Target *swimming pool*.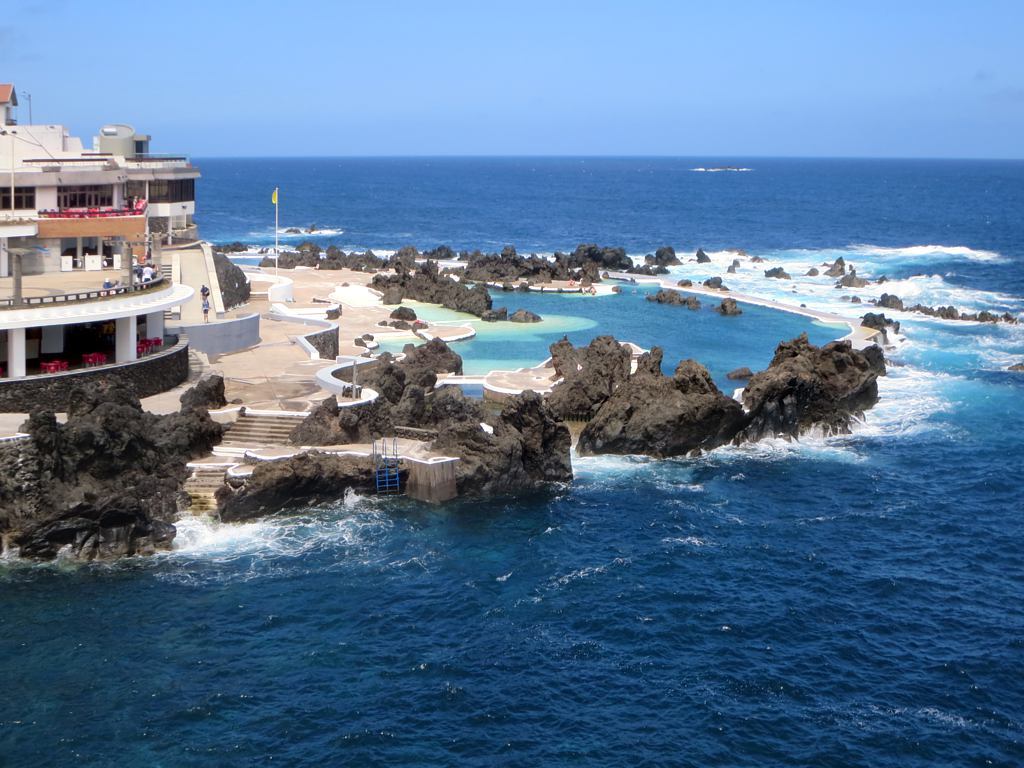
Target region: rect(373, 276, 855, 397).
